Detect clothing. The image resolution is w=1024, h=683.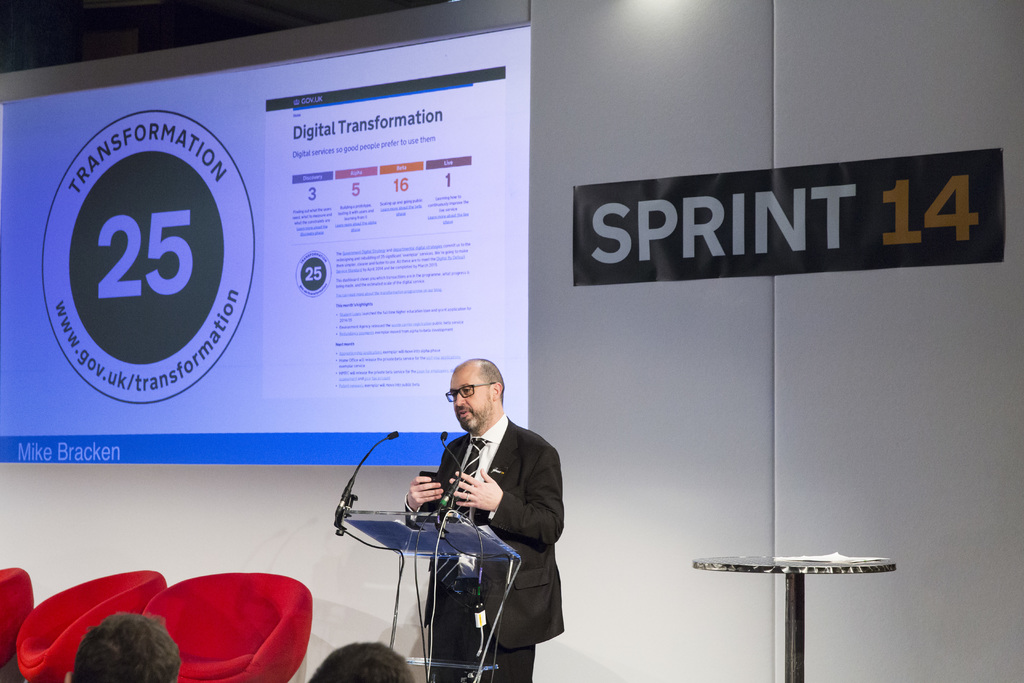
<bbox>362, 417, 567, 634</bbox>.
